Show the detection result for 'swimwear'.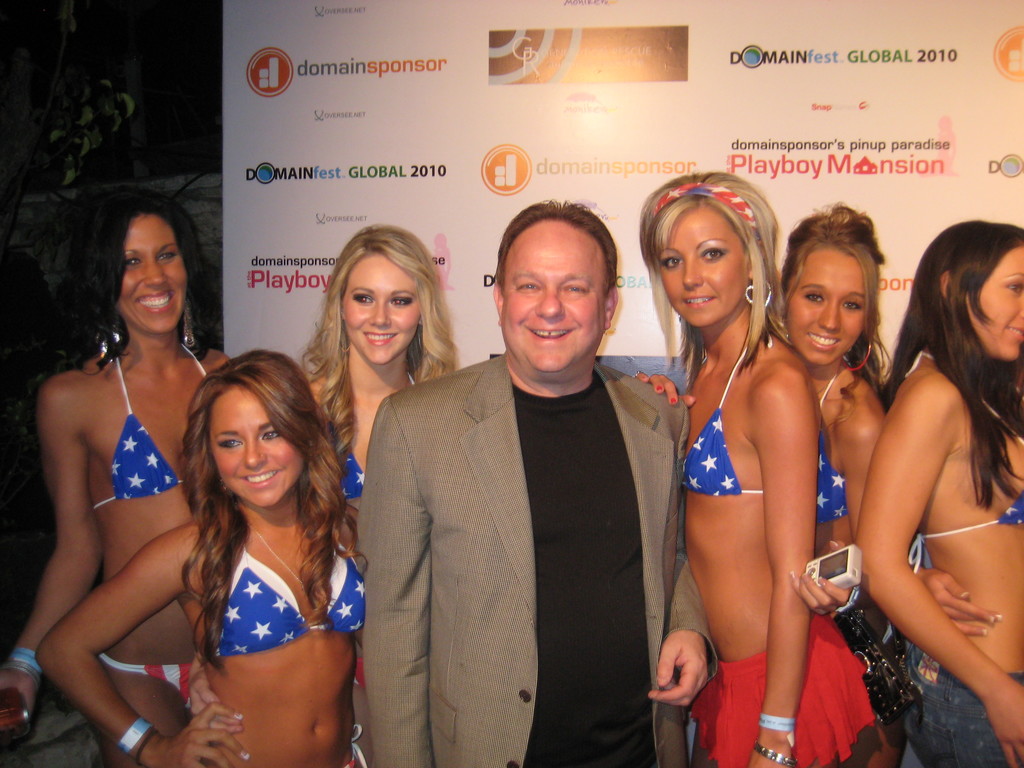
crop(91, 353, 205, 509).
